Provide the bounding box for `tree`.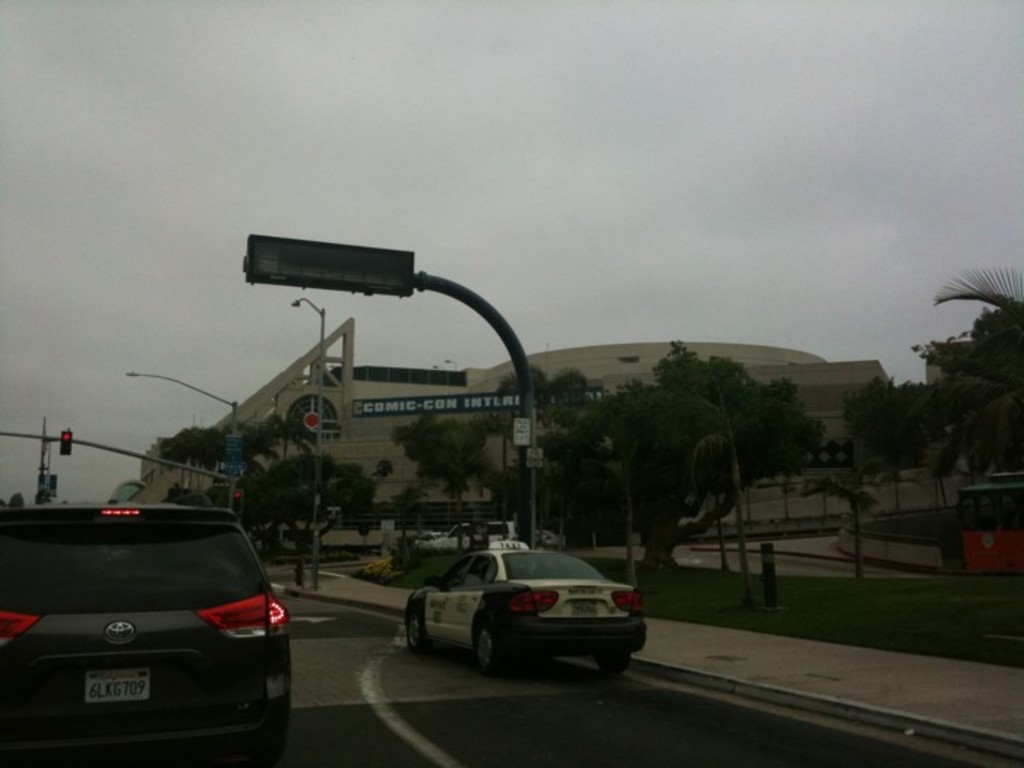
locate(527, 334, 825, 571).
